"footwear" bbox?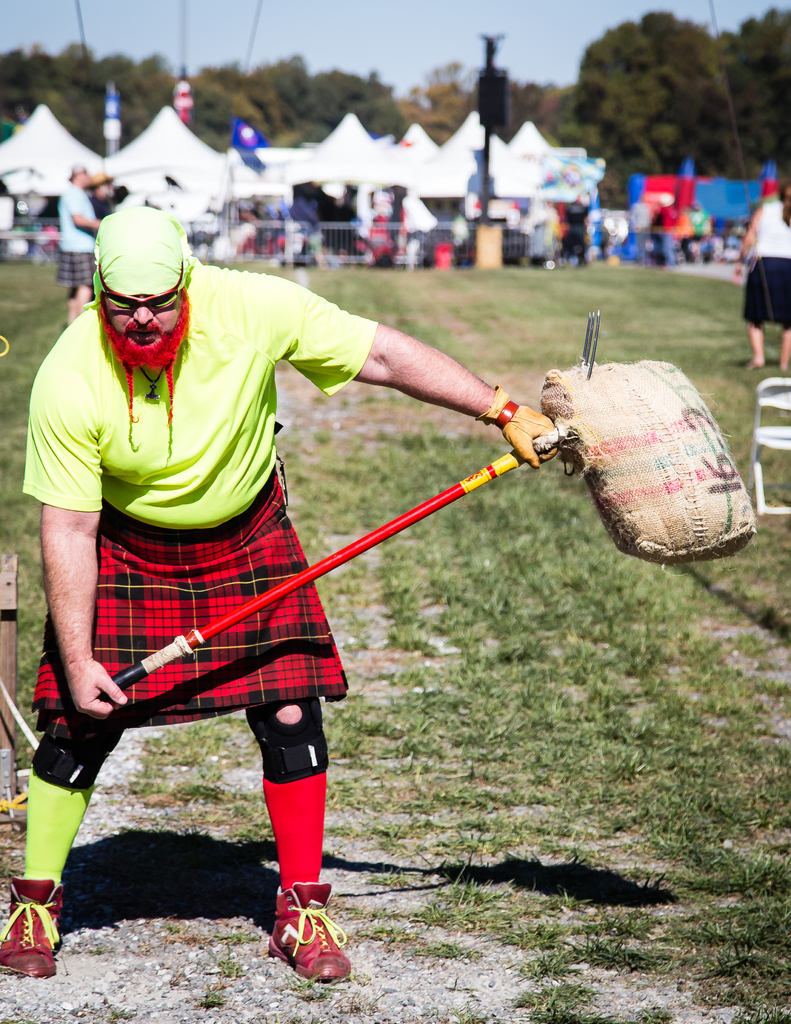
locate(0, 876, 66, 979)
